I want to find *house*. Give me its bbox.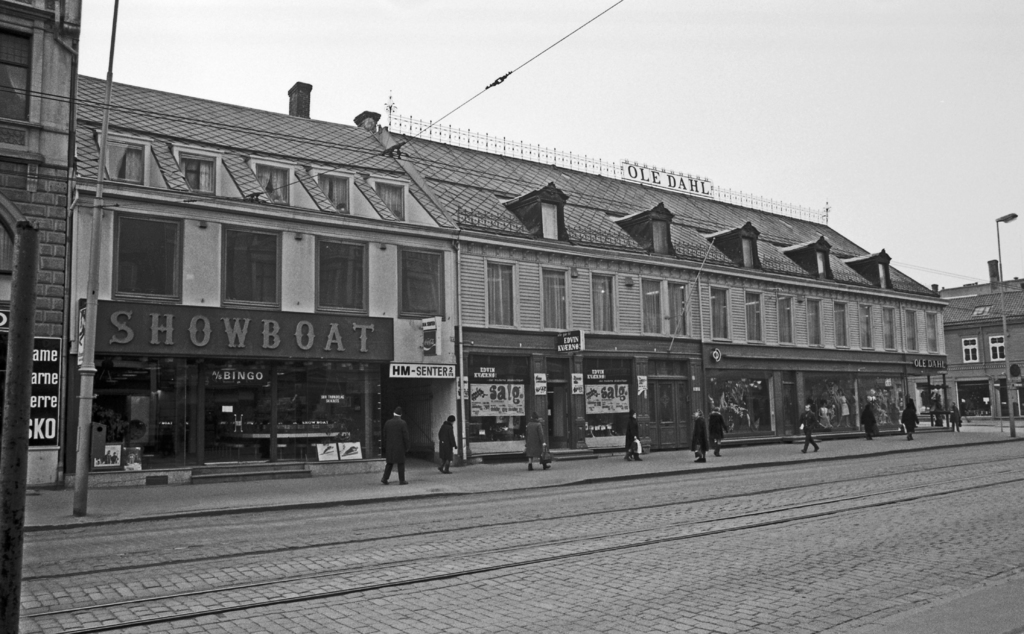
(left=80, top=77, right=989, bottom=478).
